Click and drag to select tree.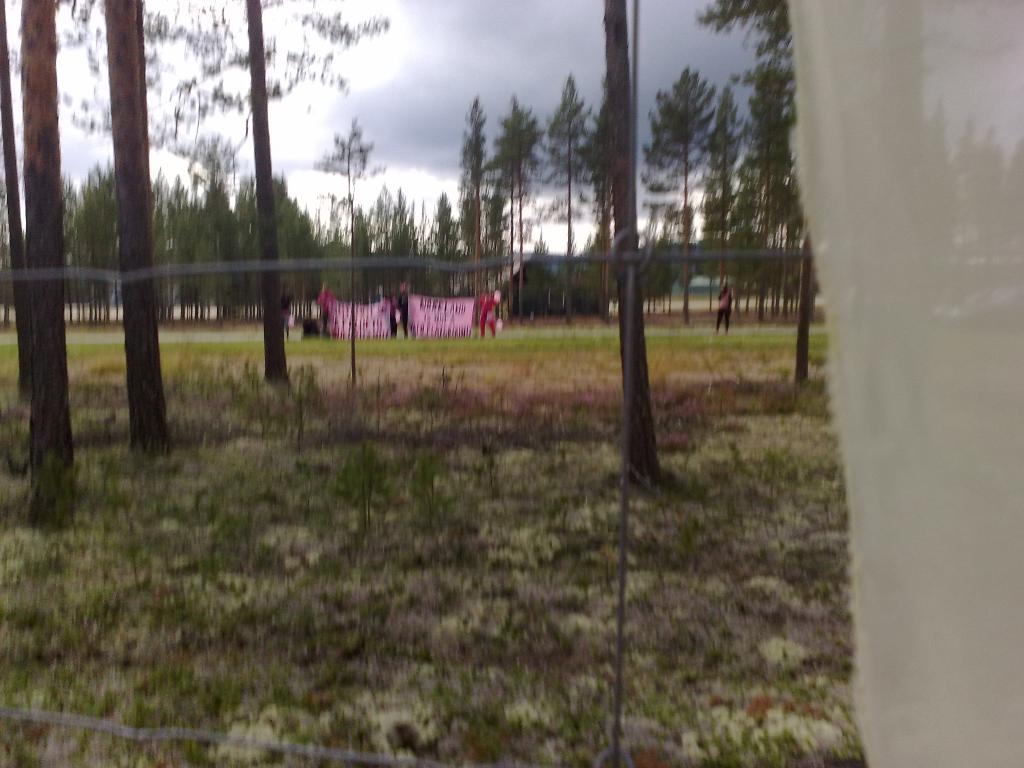
Selection: locate(105, 0, 172, 458).
